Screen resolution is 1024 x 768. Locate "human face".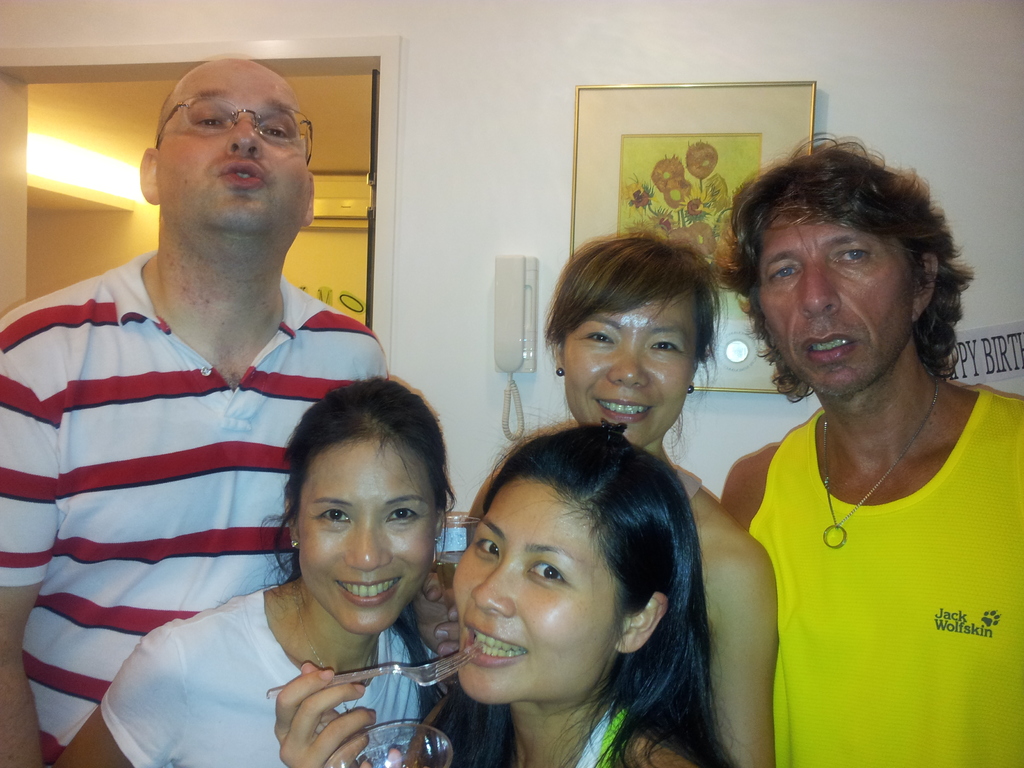
[152, 60, 317, 233].
